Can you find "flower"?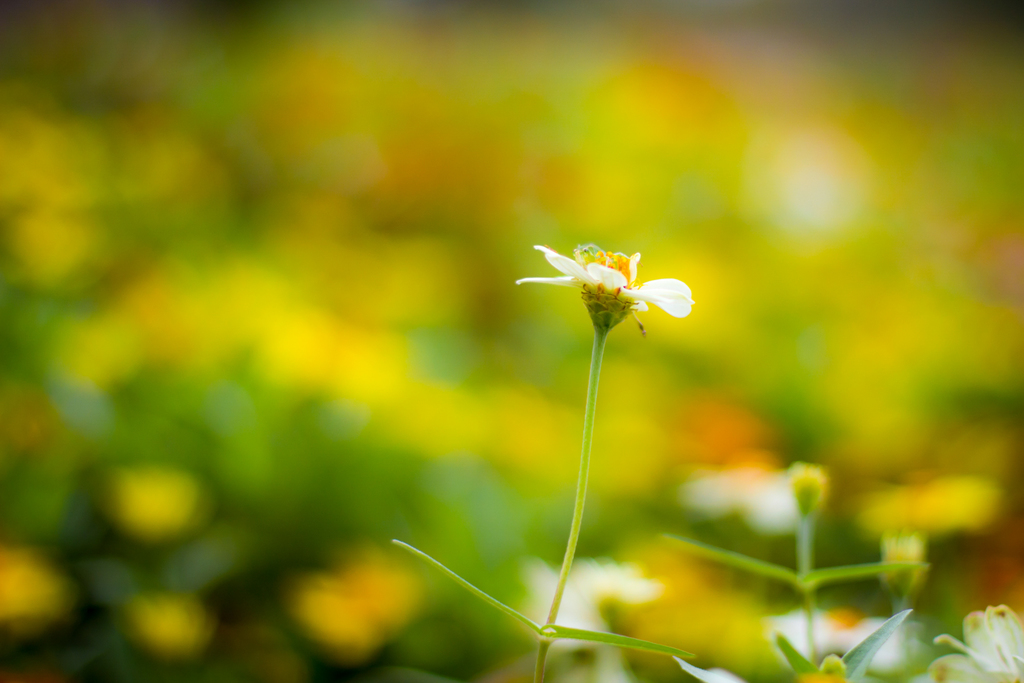
Yes, bounding box: BBox(948, 601, 1023, 682).
